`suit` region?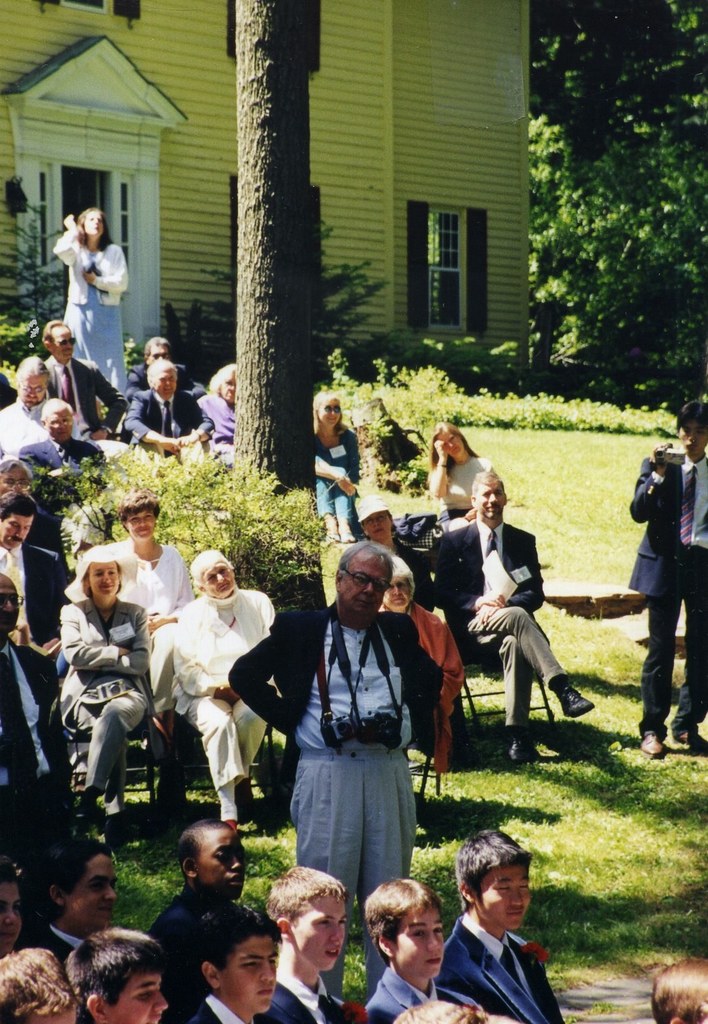
(364,964,481,1023)
